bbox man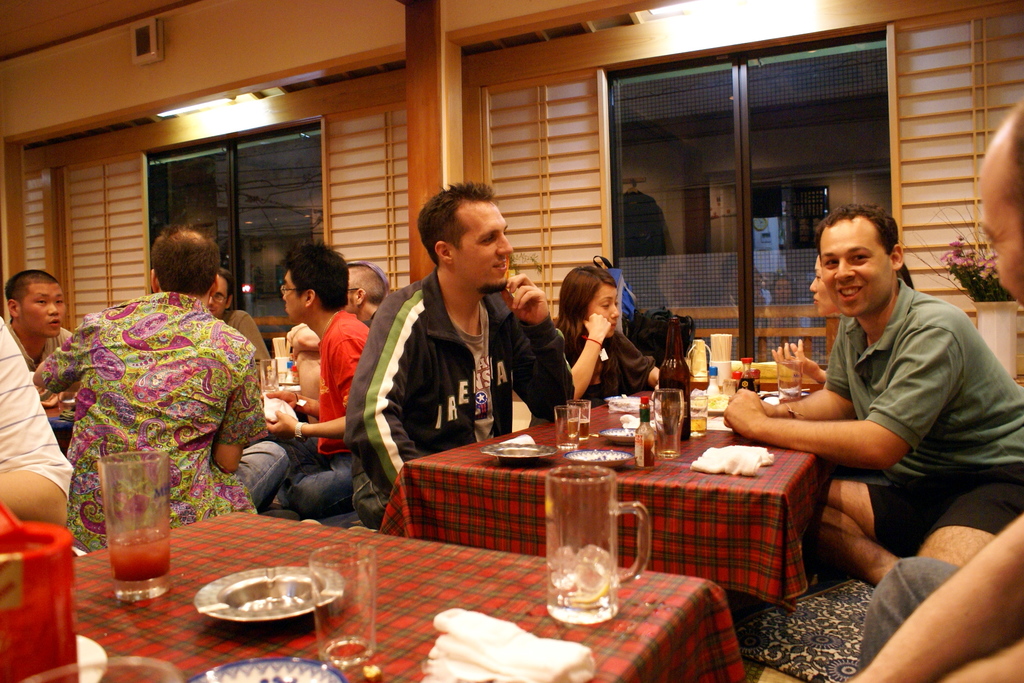
pyautogui.locateOnScreen(719, 204, 1023, 584)
